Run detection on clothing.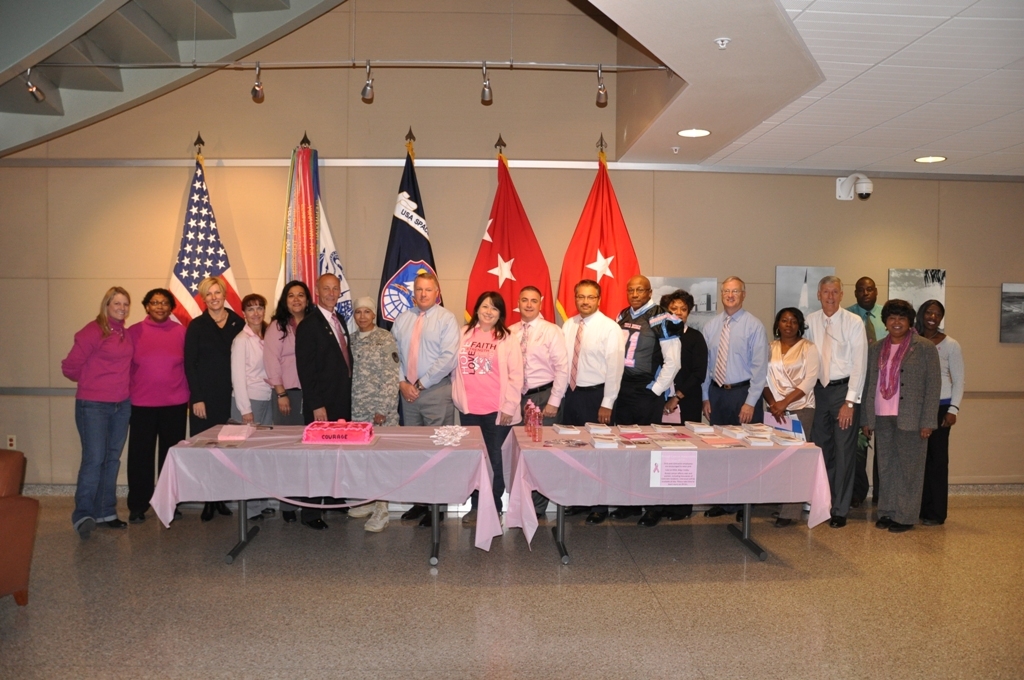
Result: 673:316:718:420.
